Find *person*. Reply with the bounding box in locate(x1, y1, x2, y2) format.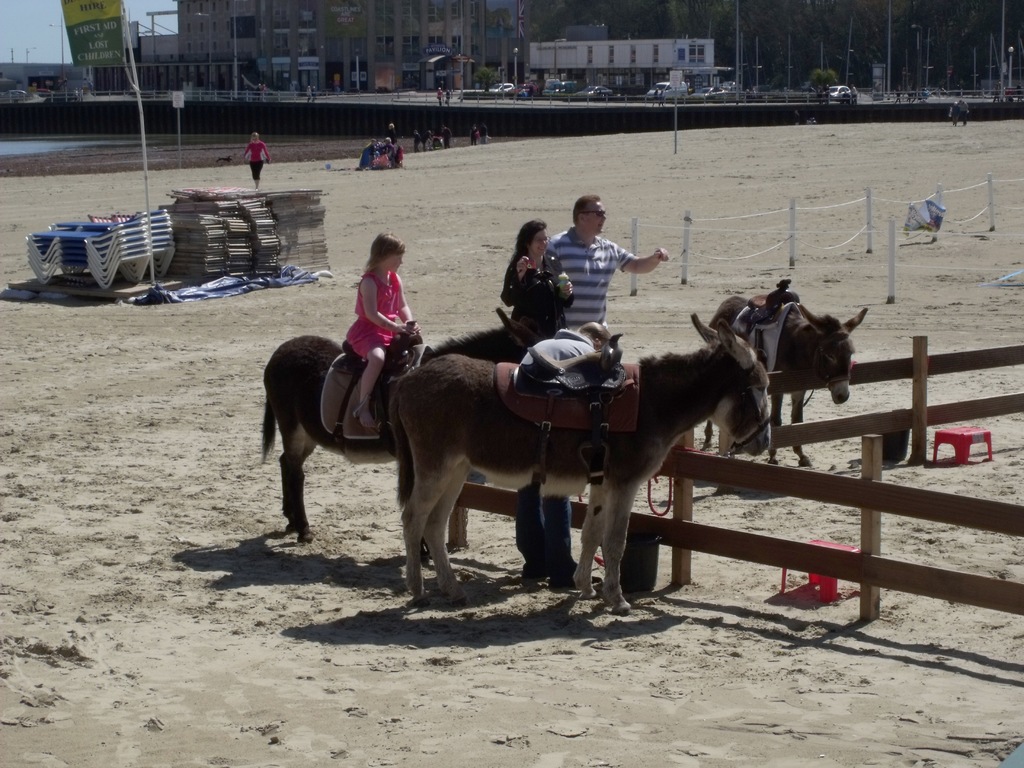
locate(236, 131, 272, 188).
